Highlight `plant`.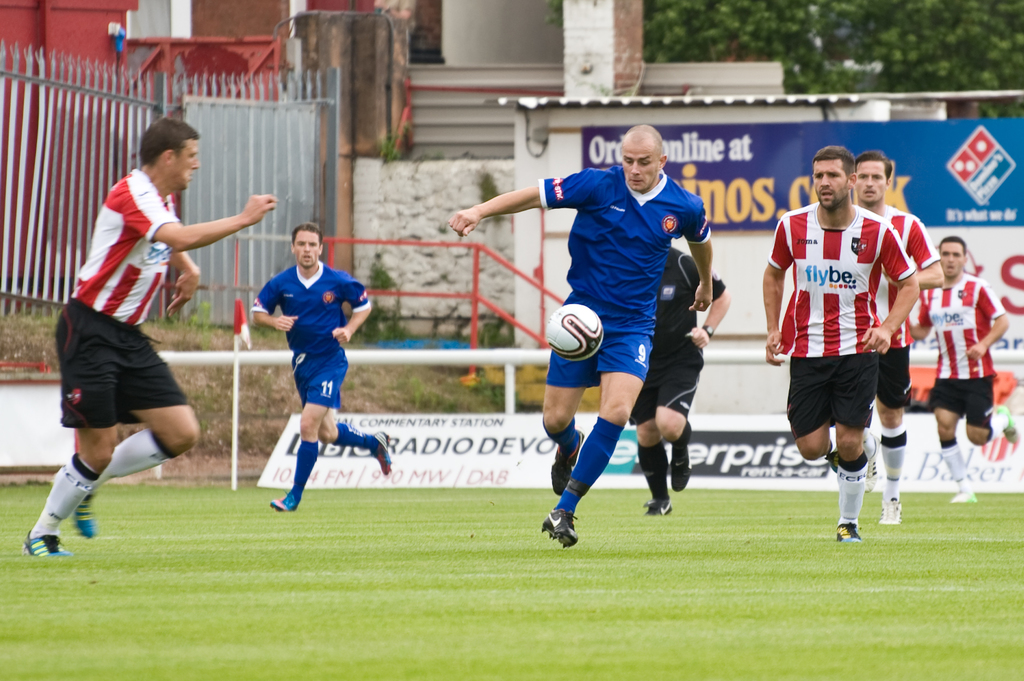
Highlighted region: bbox=(367, 255, 400, 287).
